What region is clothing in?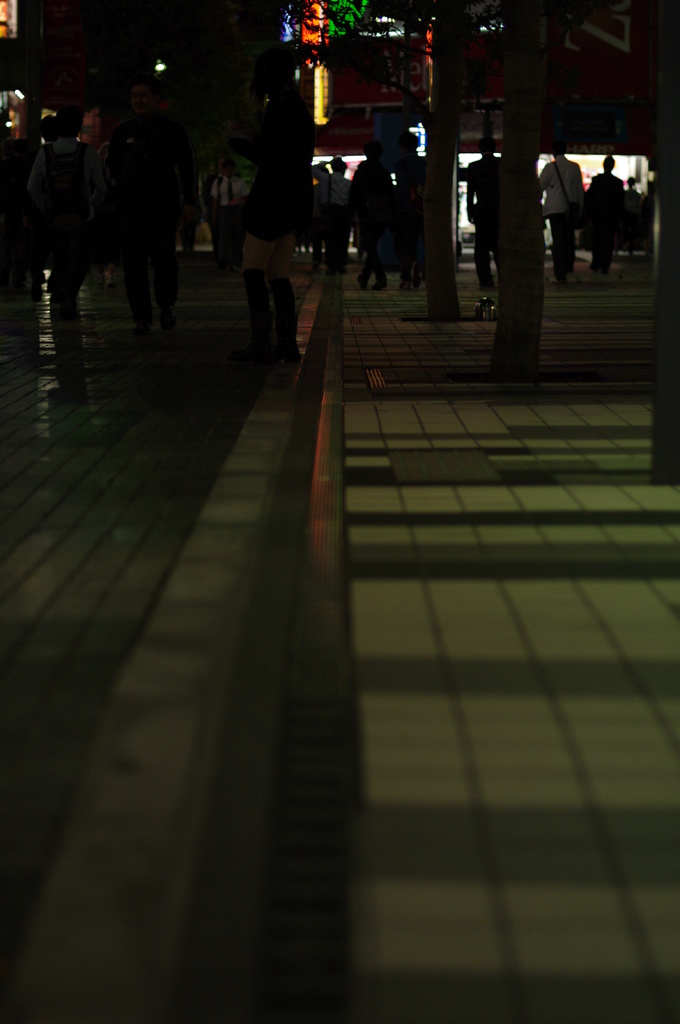
<box>541,156,589,280</box>.
